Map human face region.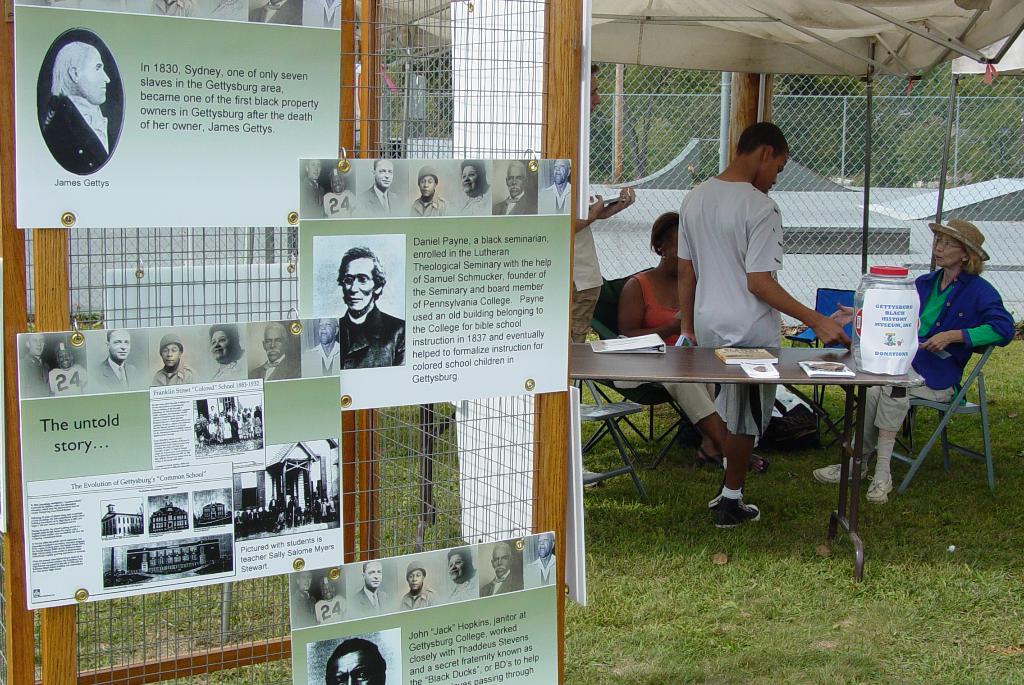
Mapped to (161,343,175,368).
